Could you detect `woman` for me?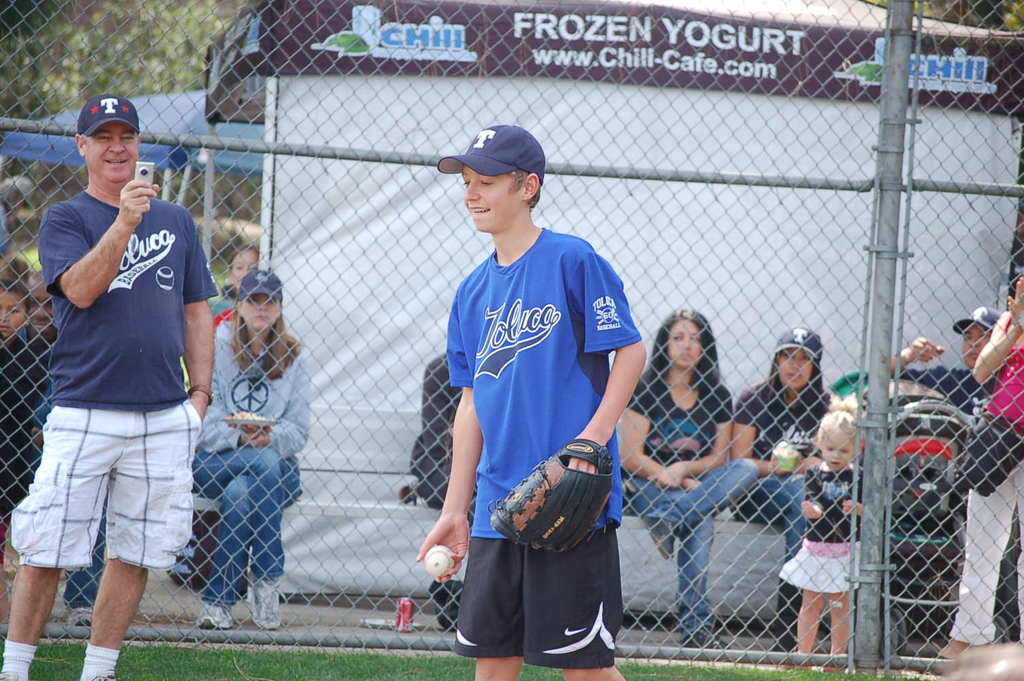
Detection result: 215,240,259,330.
